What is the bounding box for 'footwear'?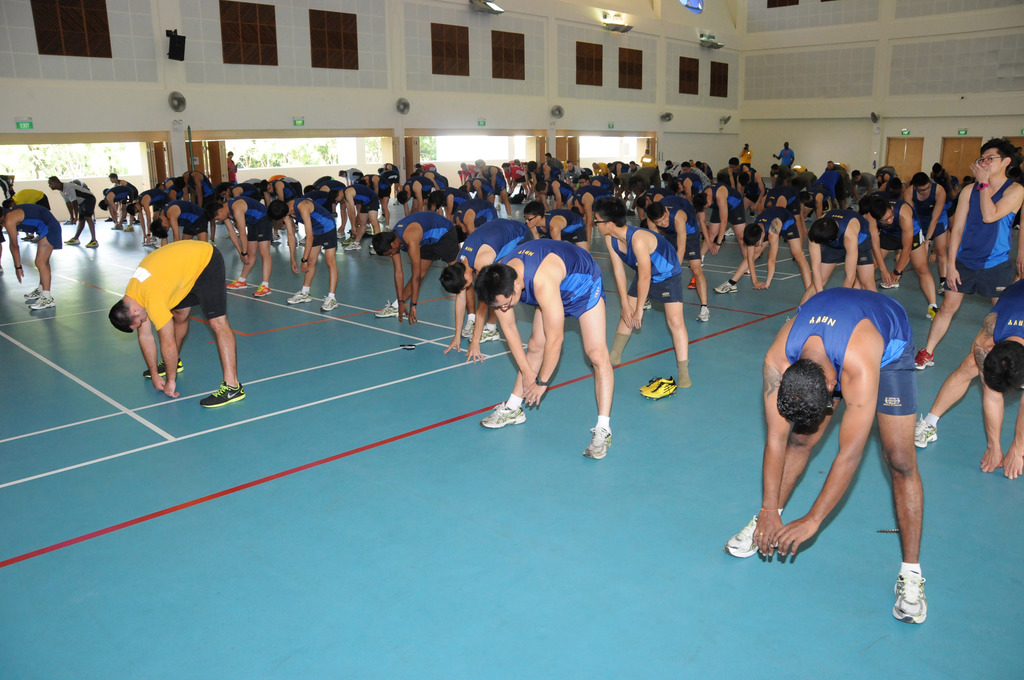
bbox=(915, 415, 940, 448).
